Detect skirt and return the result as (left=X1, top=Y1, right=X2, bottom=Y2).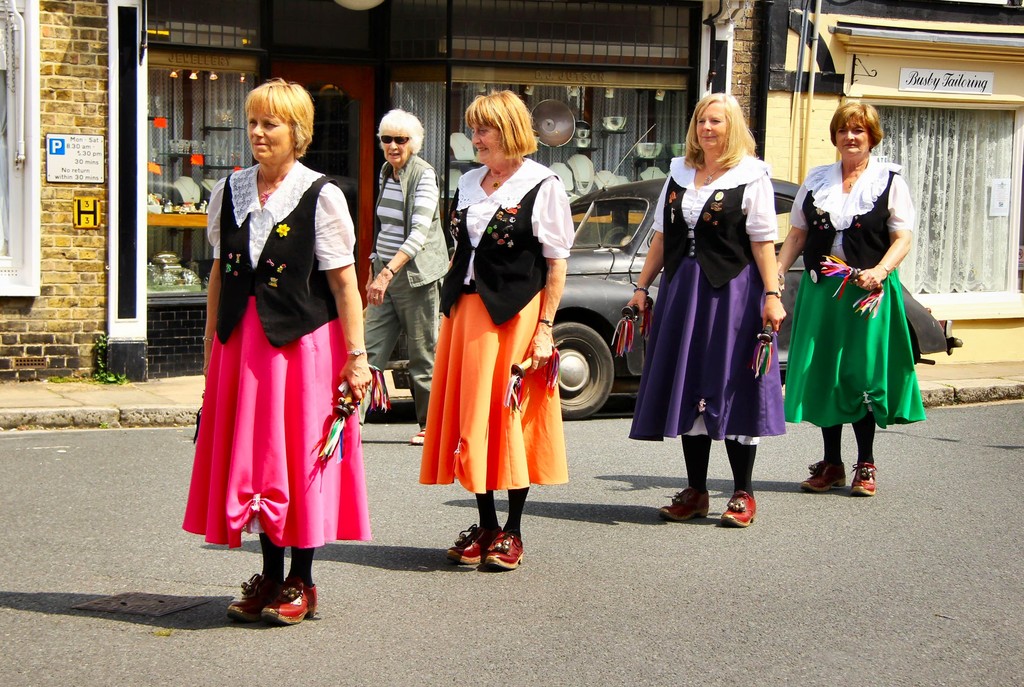
(left=419, top=283, right=566, bottom=494).
